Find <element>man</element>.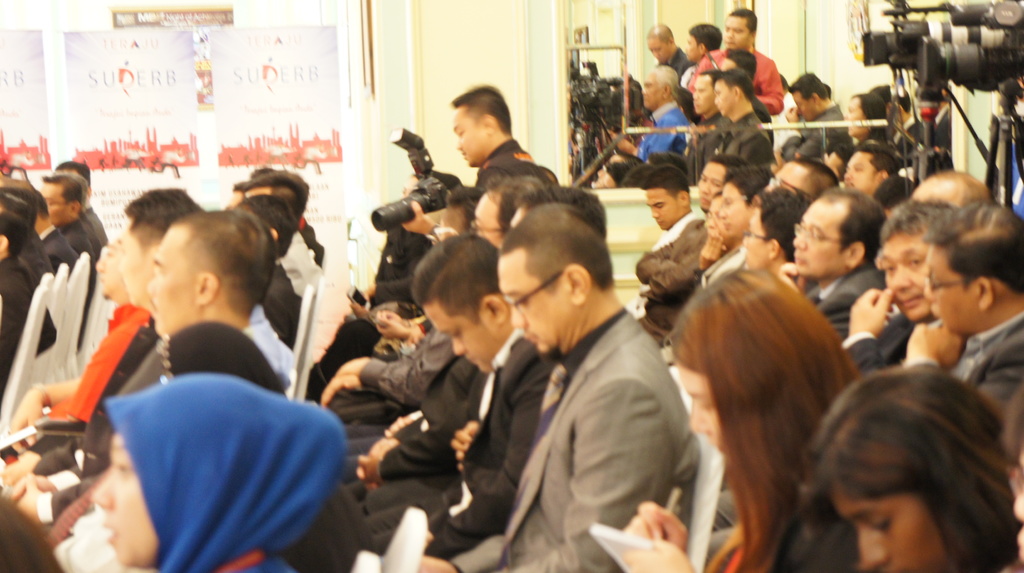
{"left": 141, "top": 206, "right": 294, "bottom": 392}.
